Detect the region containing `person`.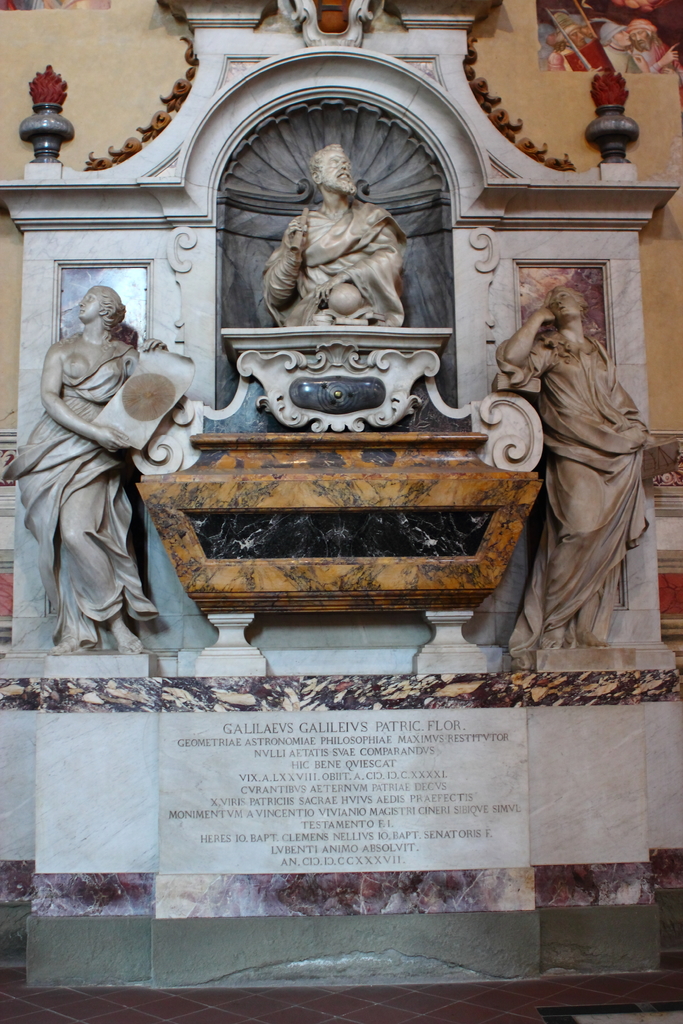
{"x1": 598, "y1": 22, "x2": 630, "y2": 63}.
